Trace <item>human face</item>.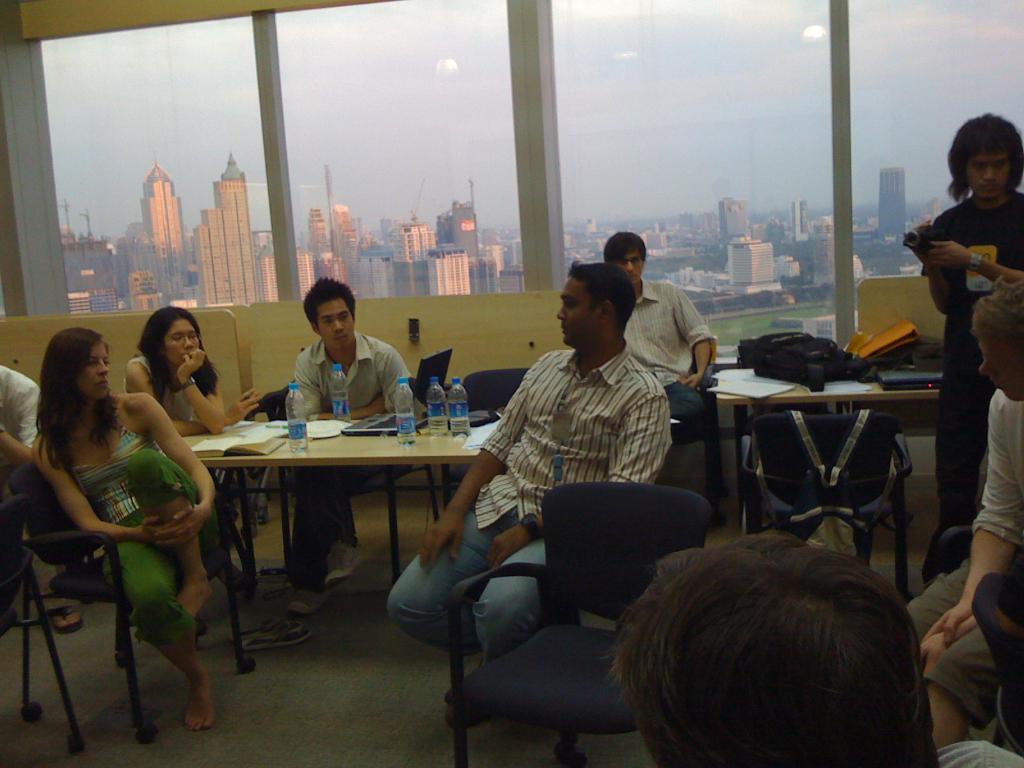
Traced to <bbox>77, 340, 107, 403</bbox>.
